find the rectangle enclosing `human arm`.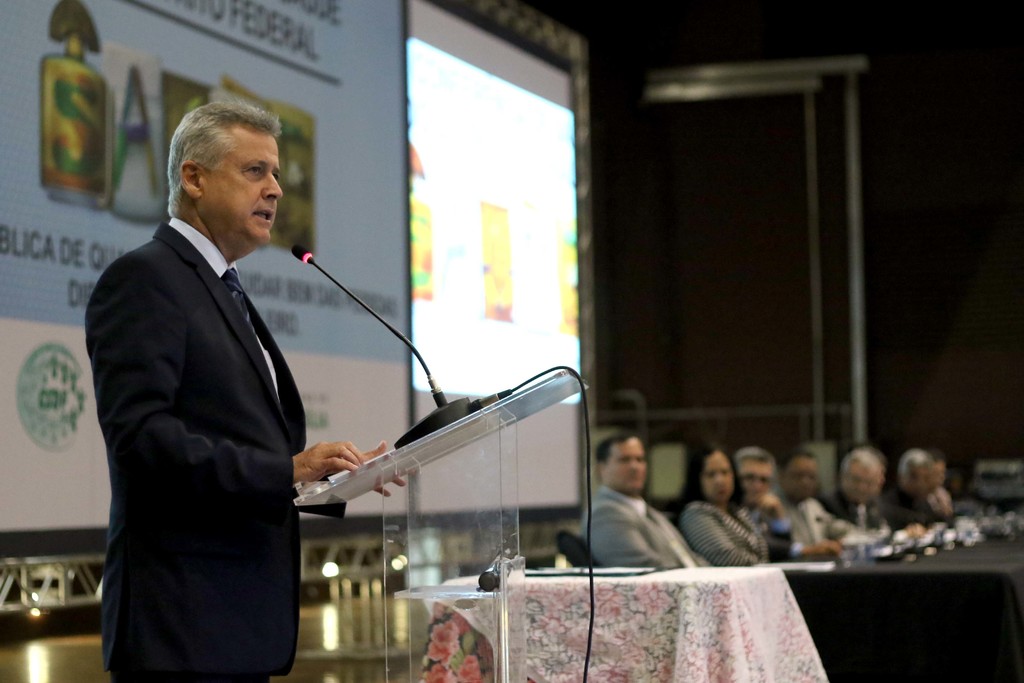
BBox(759, 542, 834, 555).
